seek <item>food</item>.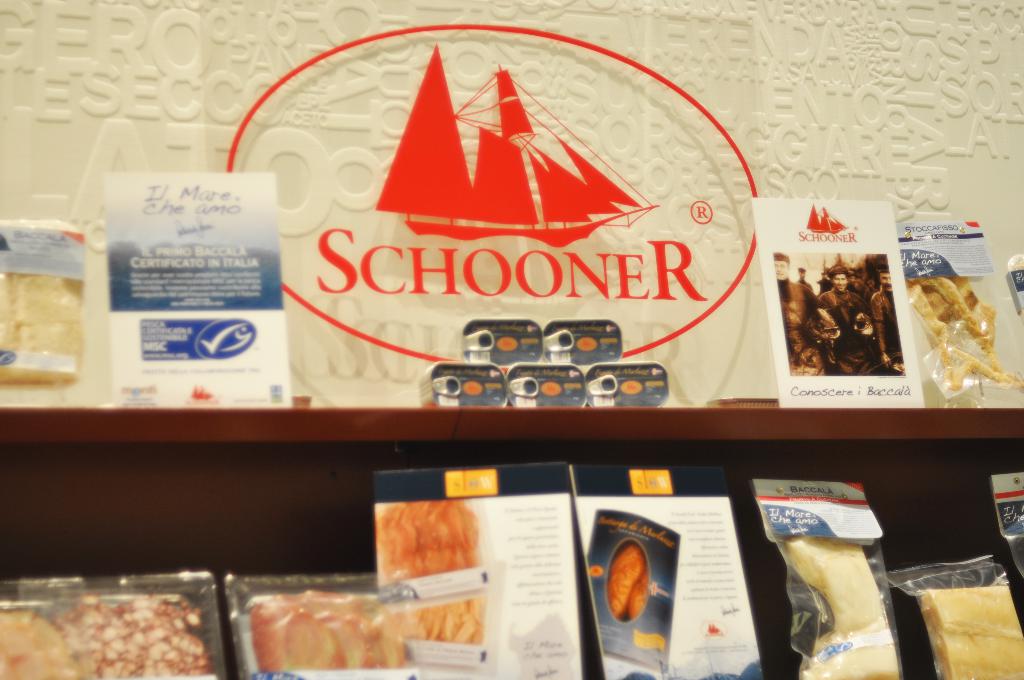
(x1=903, y1=274, x2=1023, y2=393).
